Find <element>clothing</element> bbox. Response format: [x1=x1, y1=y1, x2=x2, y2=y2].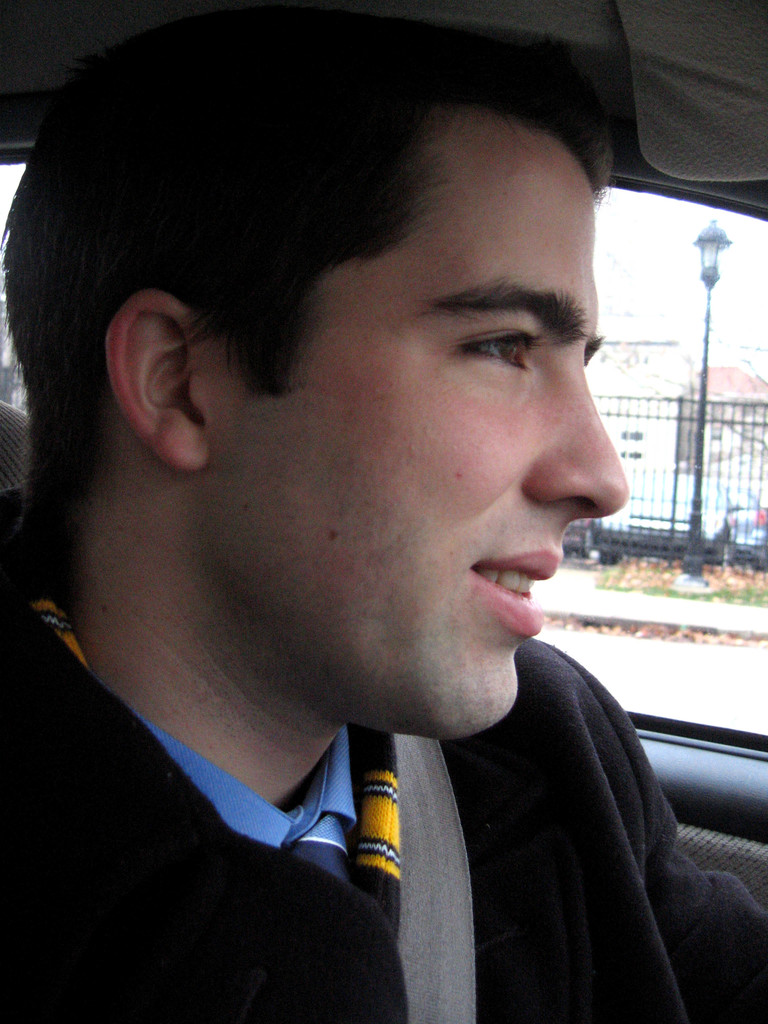
[x1=0, y1=484, x2=767, y2=1007].
